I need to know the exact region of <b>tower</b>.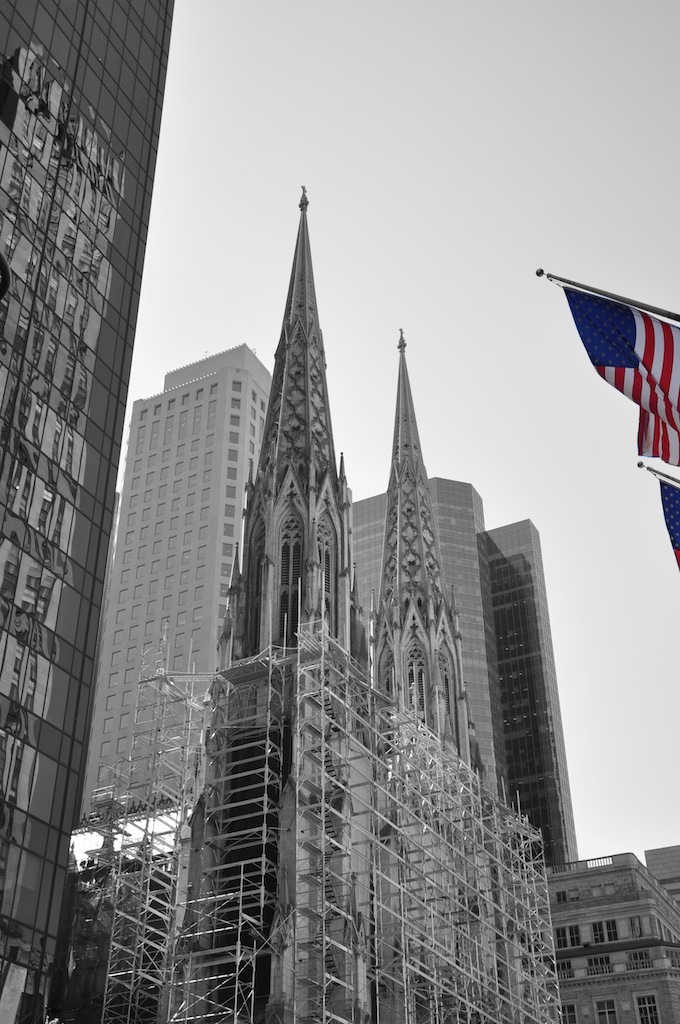
Region: 62,347,265,1017.
